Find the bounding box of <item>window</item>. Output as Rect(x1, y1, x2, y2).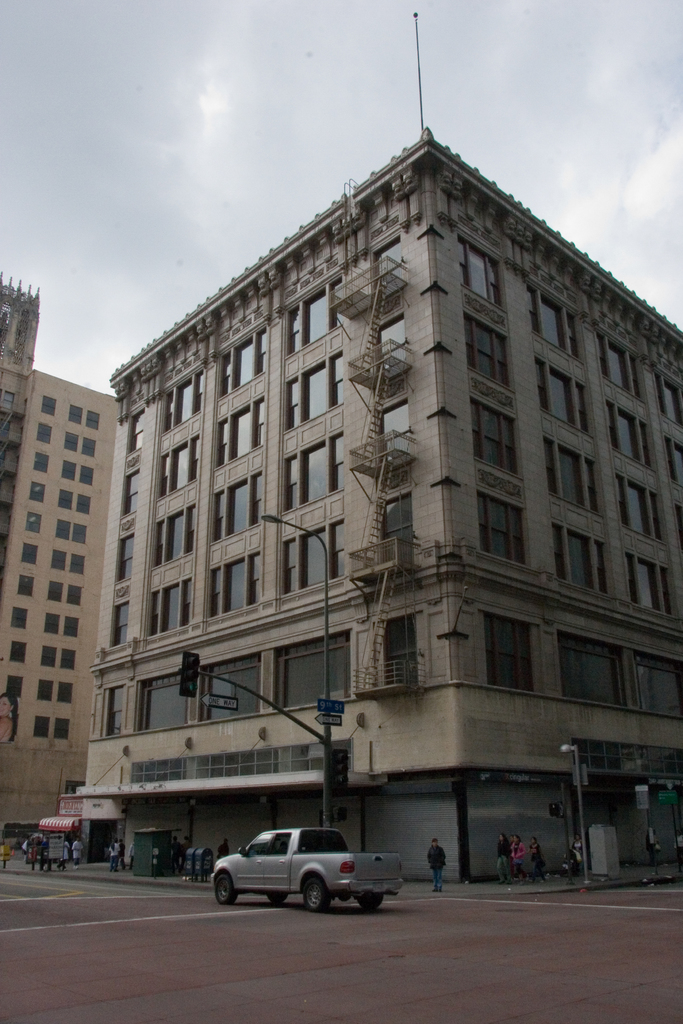
Rect(0, 393, 14, 414).
